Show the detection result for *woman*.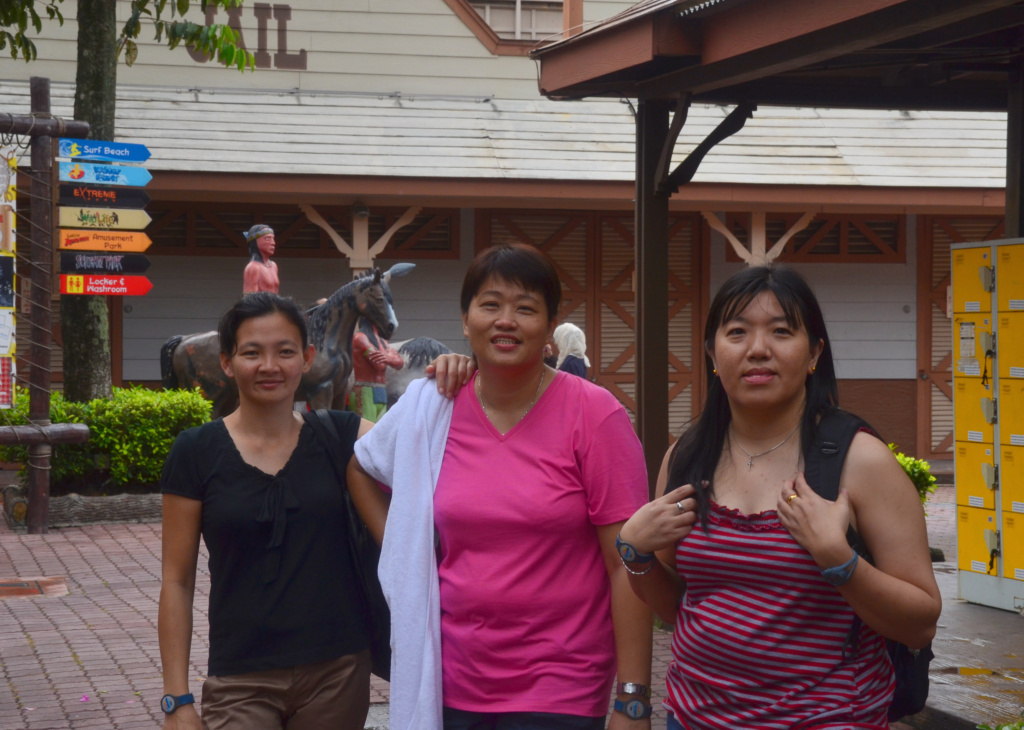
[344,242,654,726].
